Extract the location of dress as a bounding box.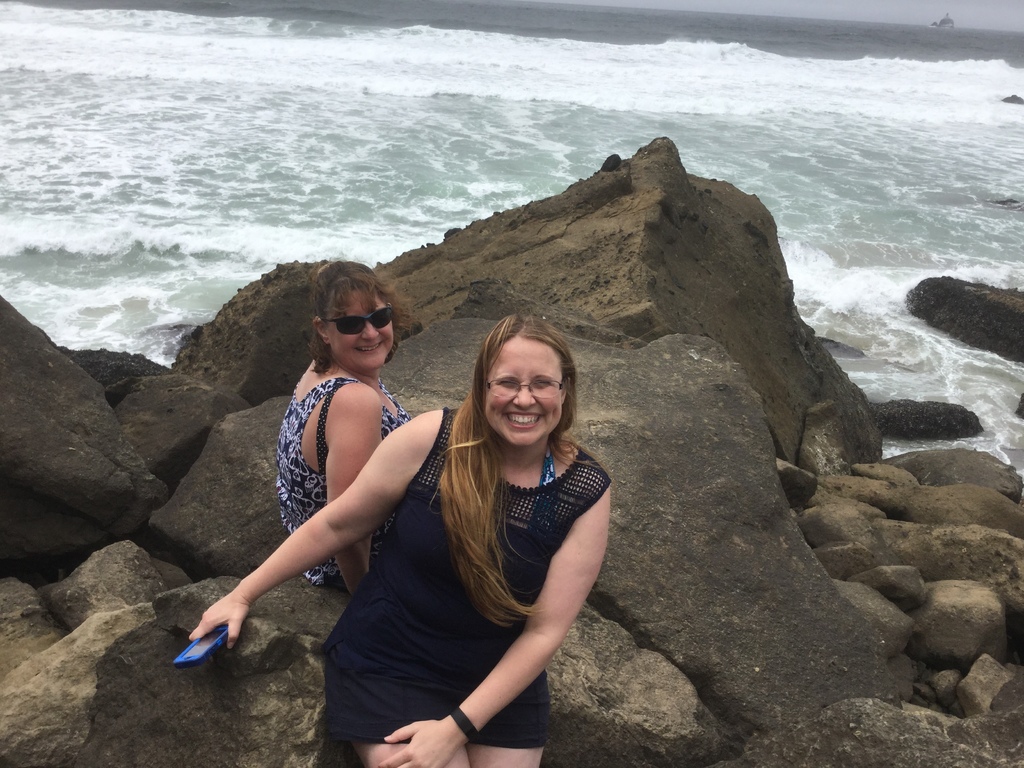
x1=271 y1=376 x2=413 y2=587.
